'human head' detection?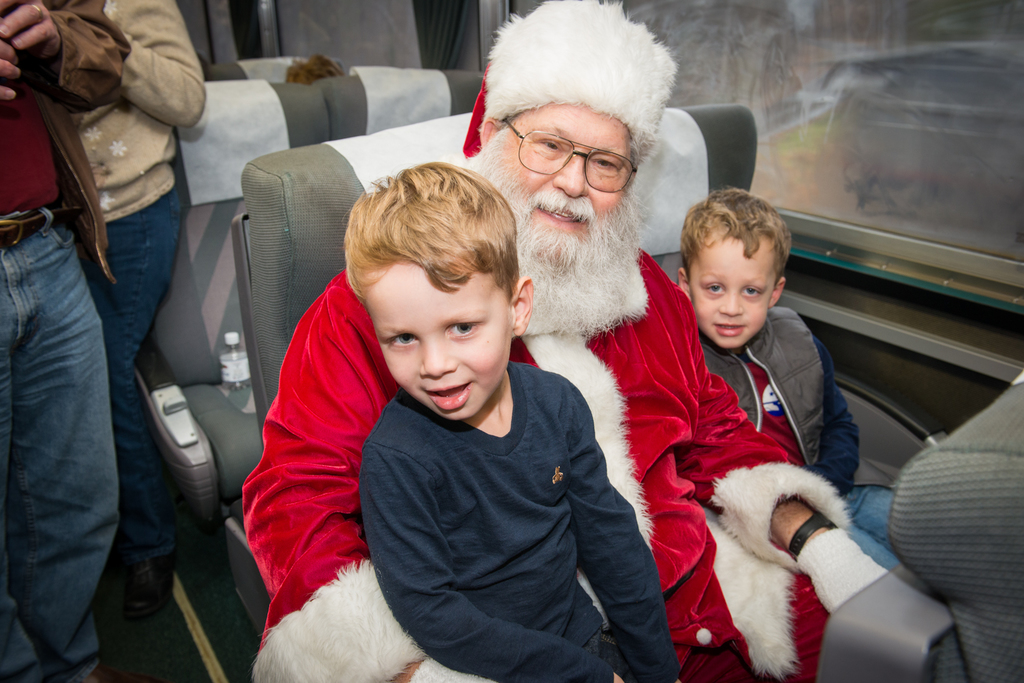
{"left": 347, "top": 159, "right": 536, "bottom": 407}
